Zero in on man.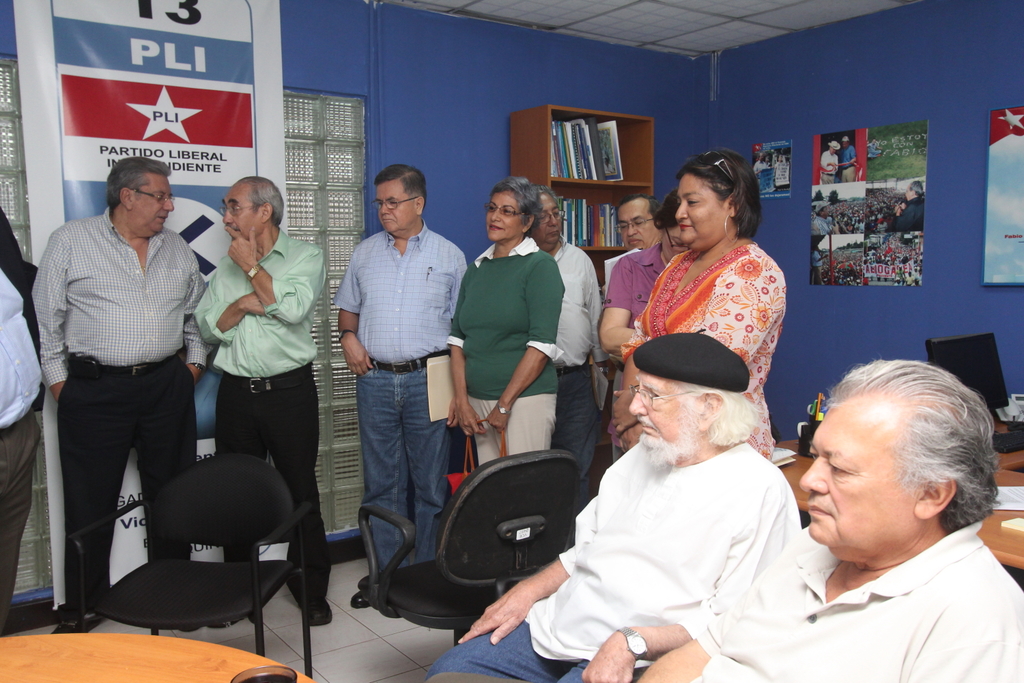
Zeroed in: <box>25,158,212,631</box>.
